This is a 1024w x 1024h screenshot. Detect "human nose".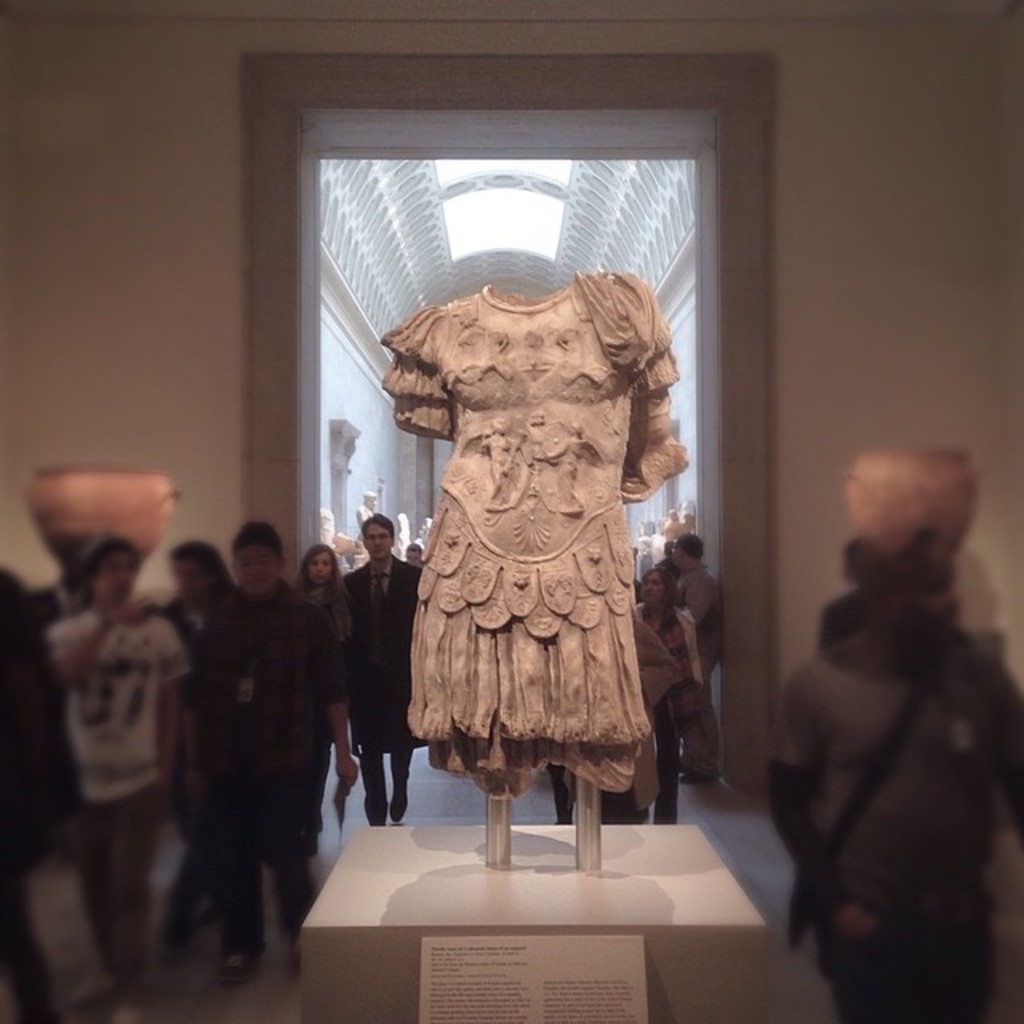
(left=312, top=555, right=328, bottom=571).
